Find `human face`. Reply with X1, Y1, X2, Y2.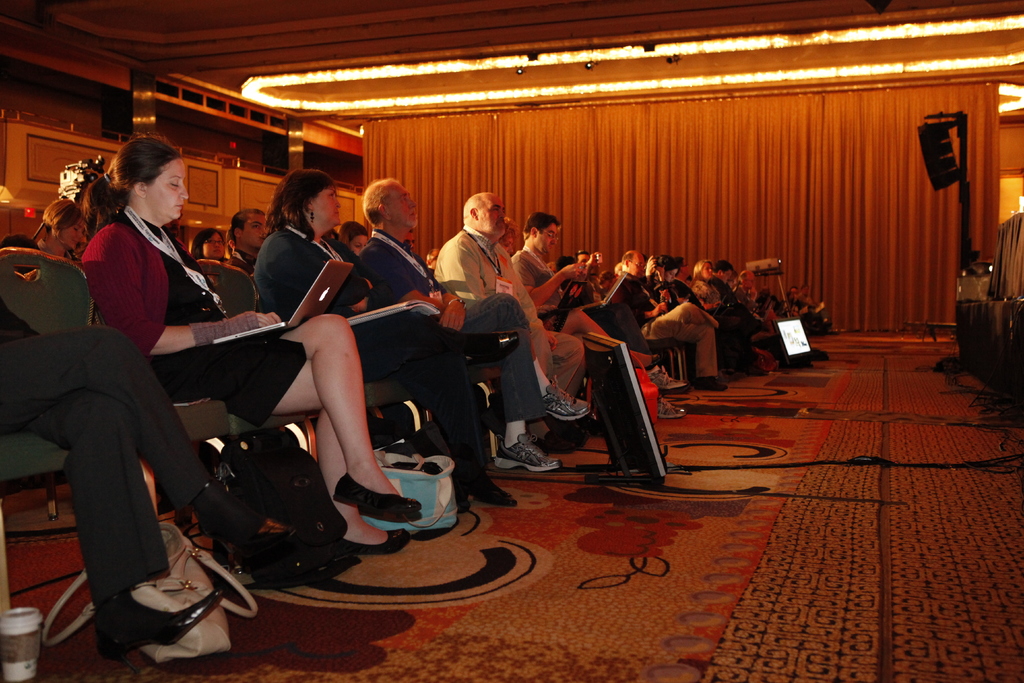
701, 262, 714, 276.
